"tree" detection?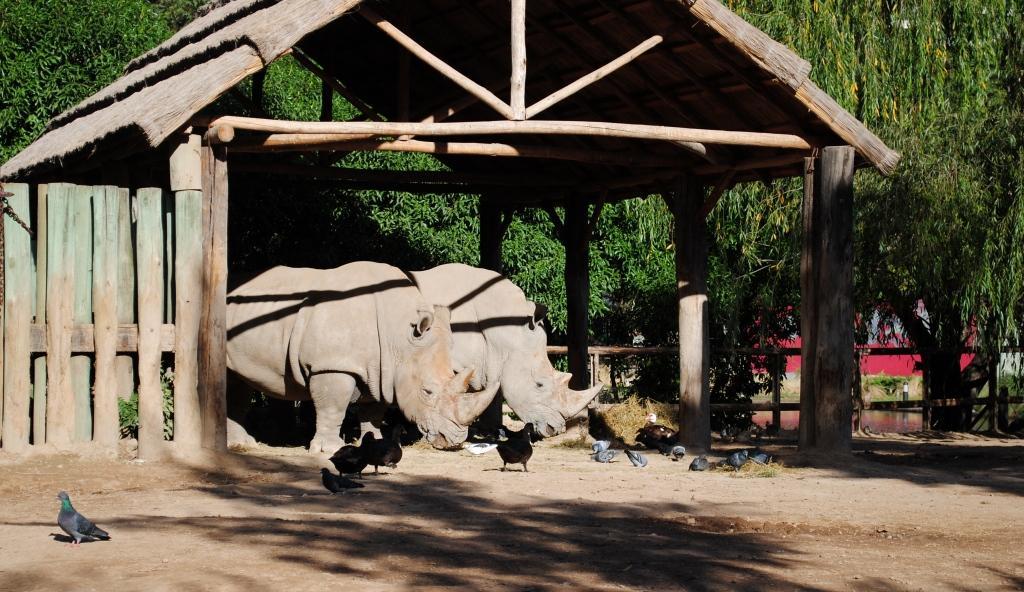
select_region(876, 73, 1001, 402)
